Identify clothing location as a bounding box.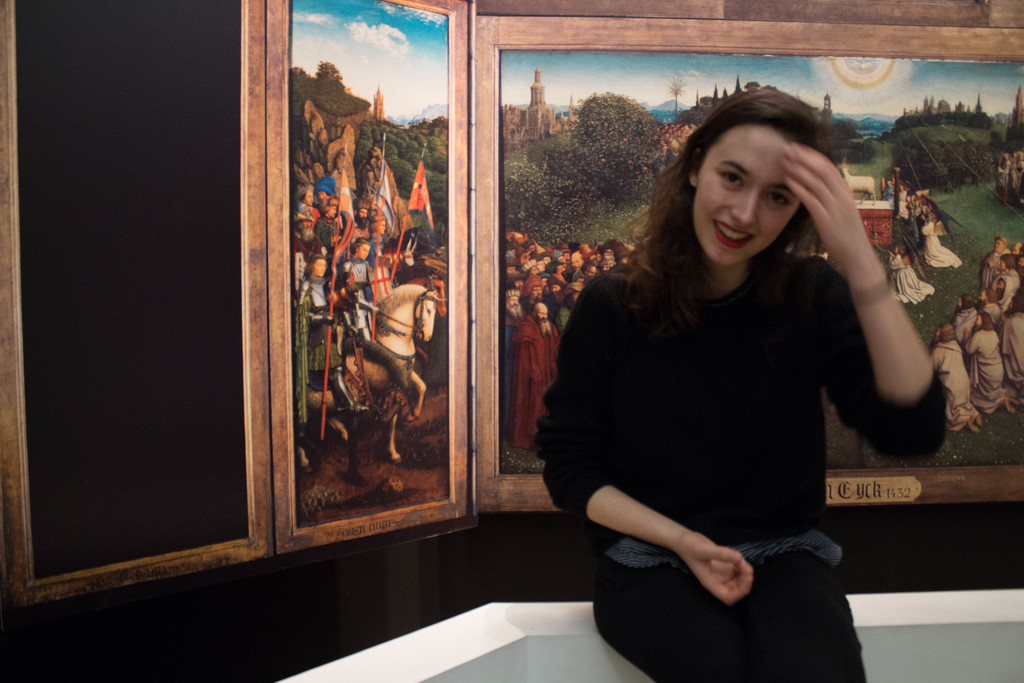
x1=296 y1=202 x2=394 y2=432.
